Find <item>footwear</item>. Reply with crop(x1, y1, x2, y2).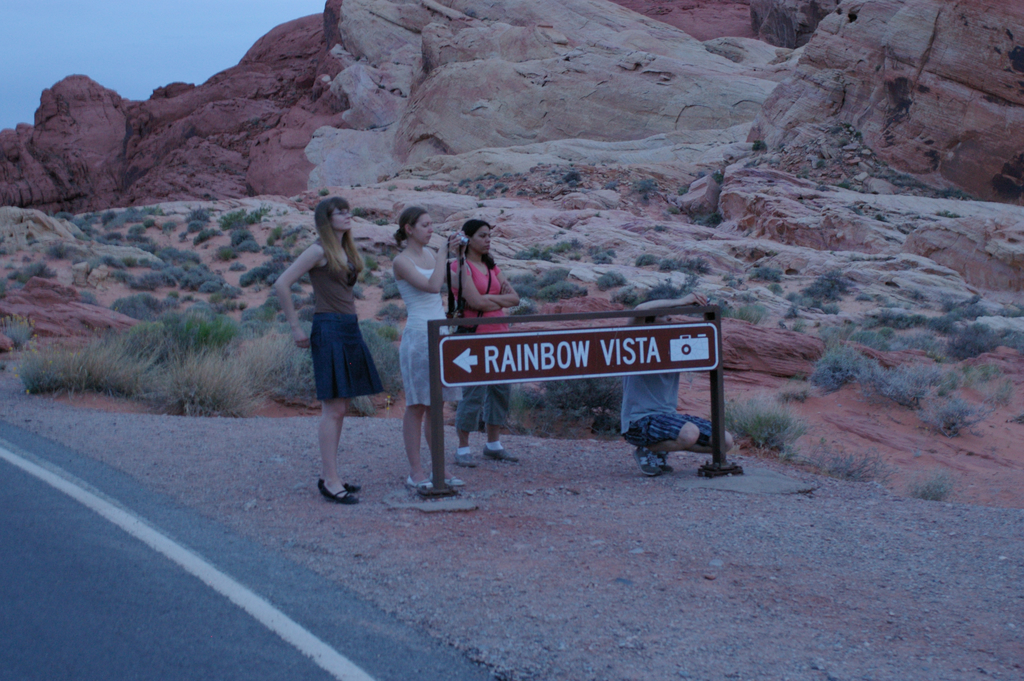
crop(445, 476, 467, 486).
